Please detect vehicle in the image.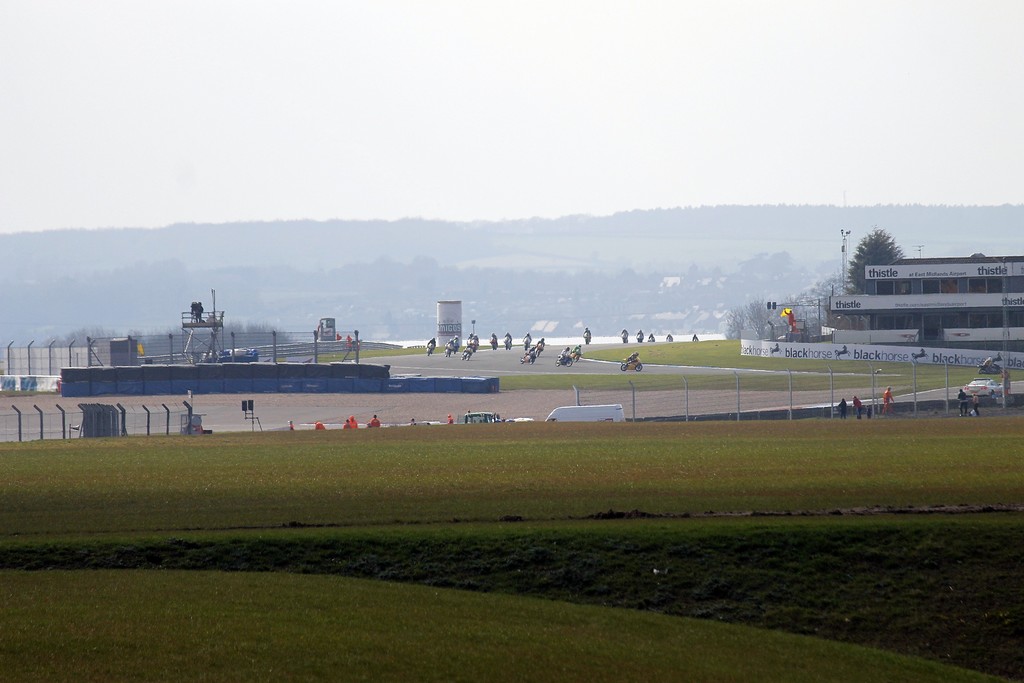
region(534, 404, 628, 427).
